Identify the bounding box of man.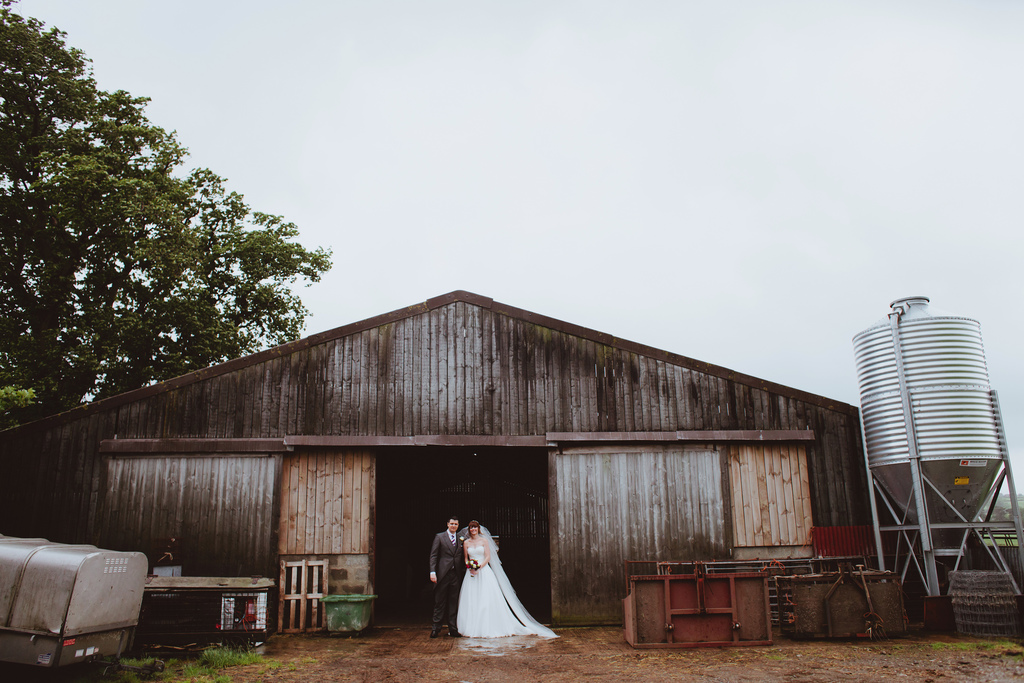
rect(429, 514, 465, 638).
